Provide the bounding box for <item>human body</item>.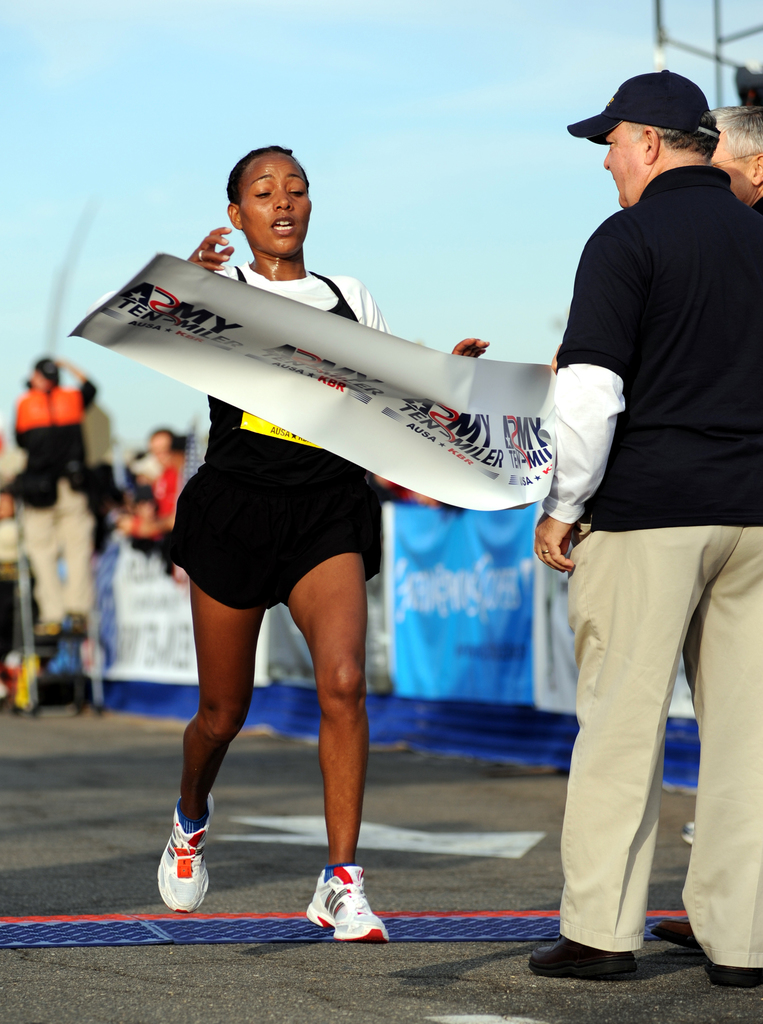
BBox(8, 363, 97, 659).
